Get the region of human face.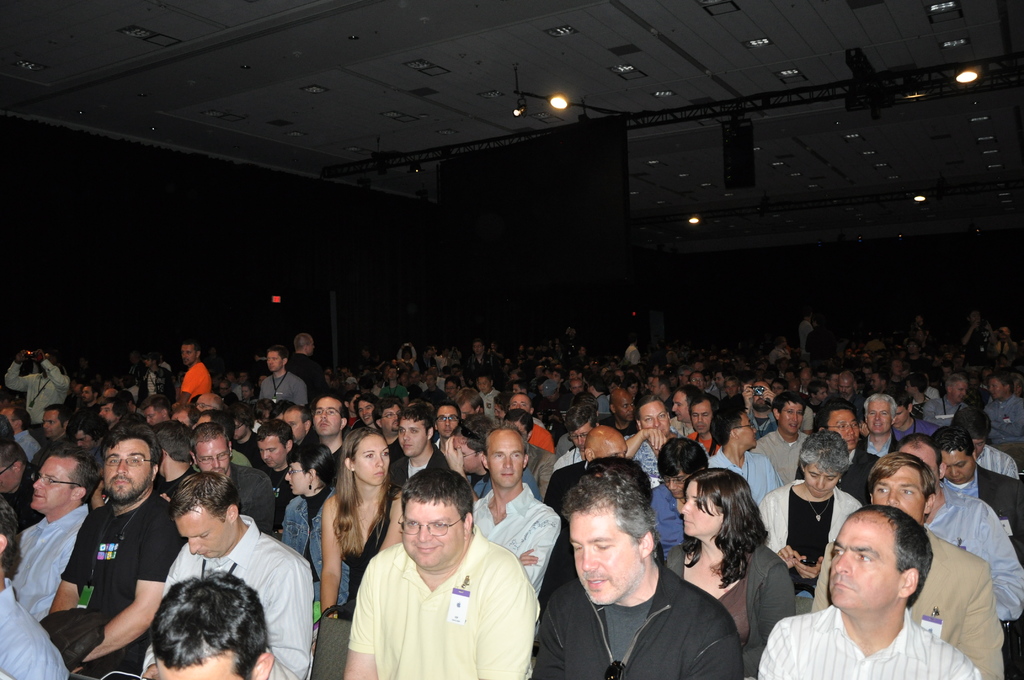
box=[182, 346, 196, 366].
